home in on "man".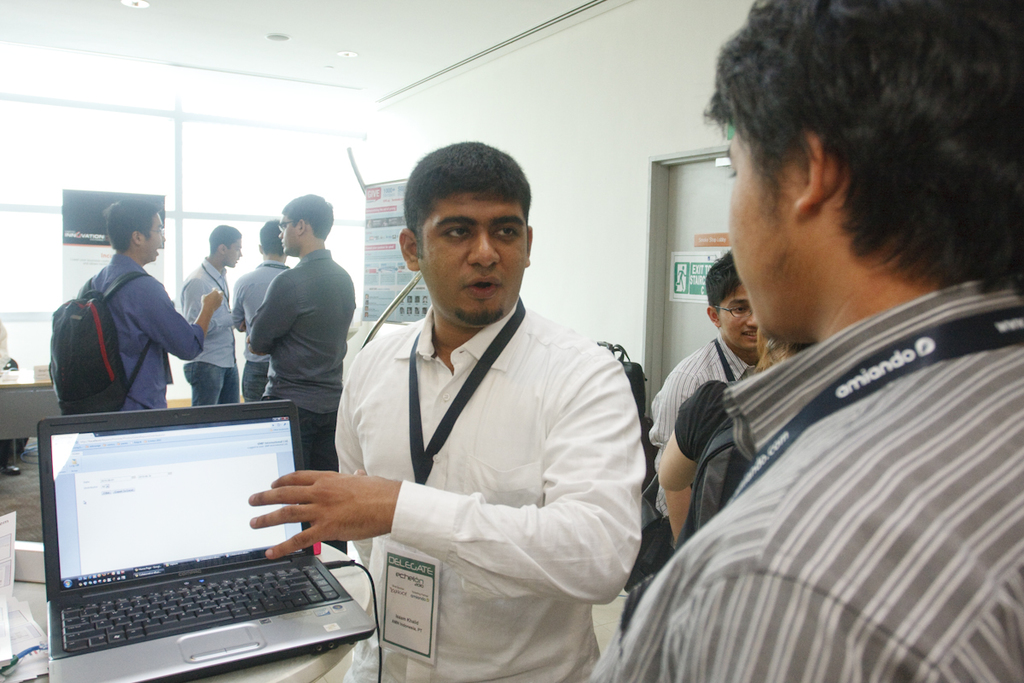
Homed in at <box>178,226,242,405</box>.
